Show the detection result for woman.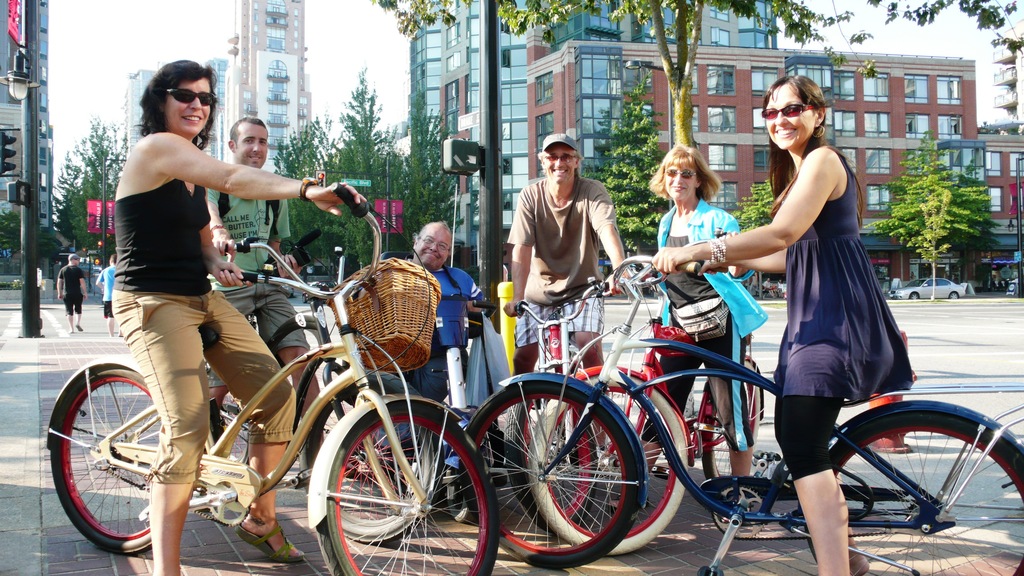
left=108, top=55, right=366, bottom=575.
